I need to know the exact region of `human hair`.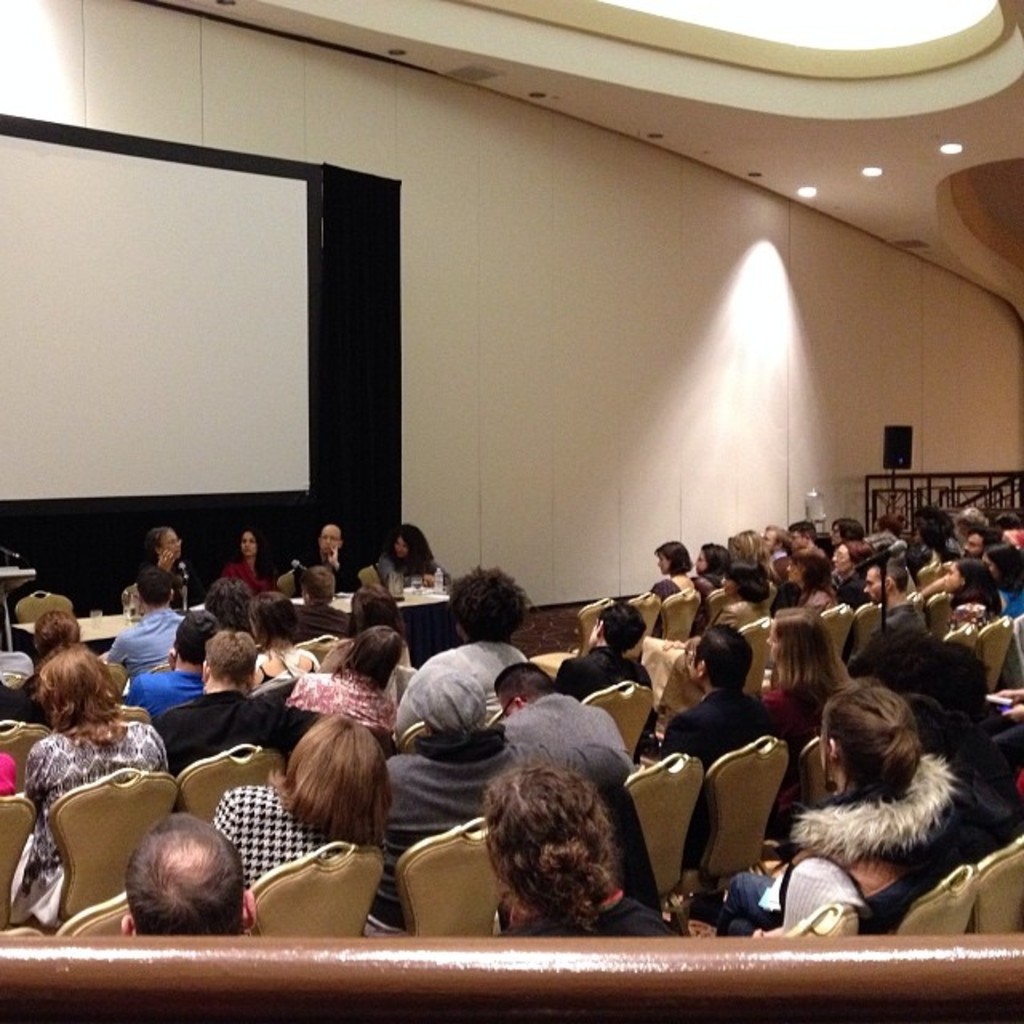
Region: {"left": 136, "top": 568, "right": 171, "bottom": 610}.
